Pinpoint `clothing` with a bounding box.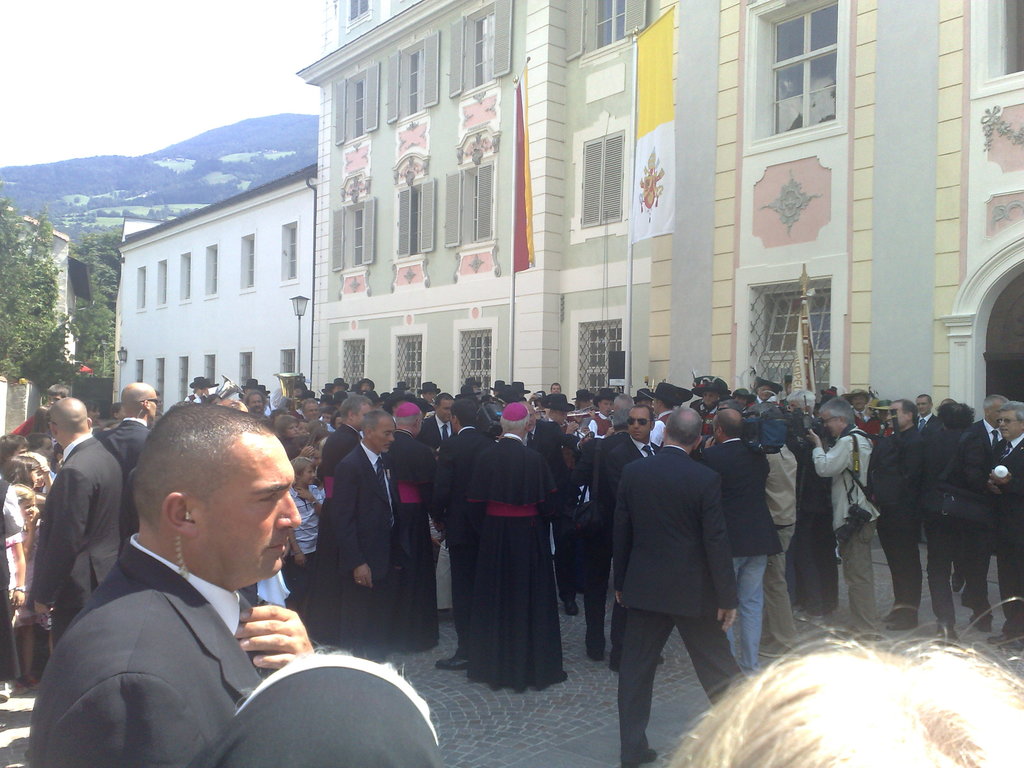
(317, 424, 360, 472).
